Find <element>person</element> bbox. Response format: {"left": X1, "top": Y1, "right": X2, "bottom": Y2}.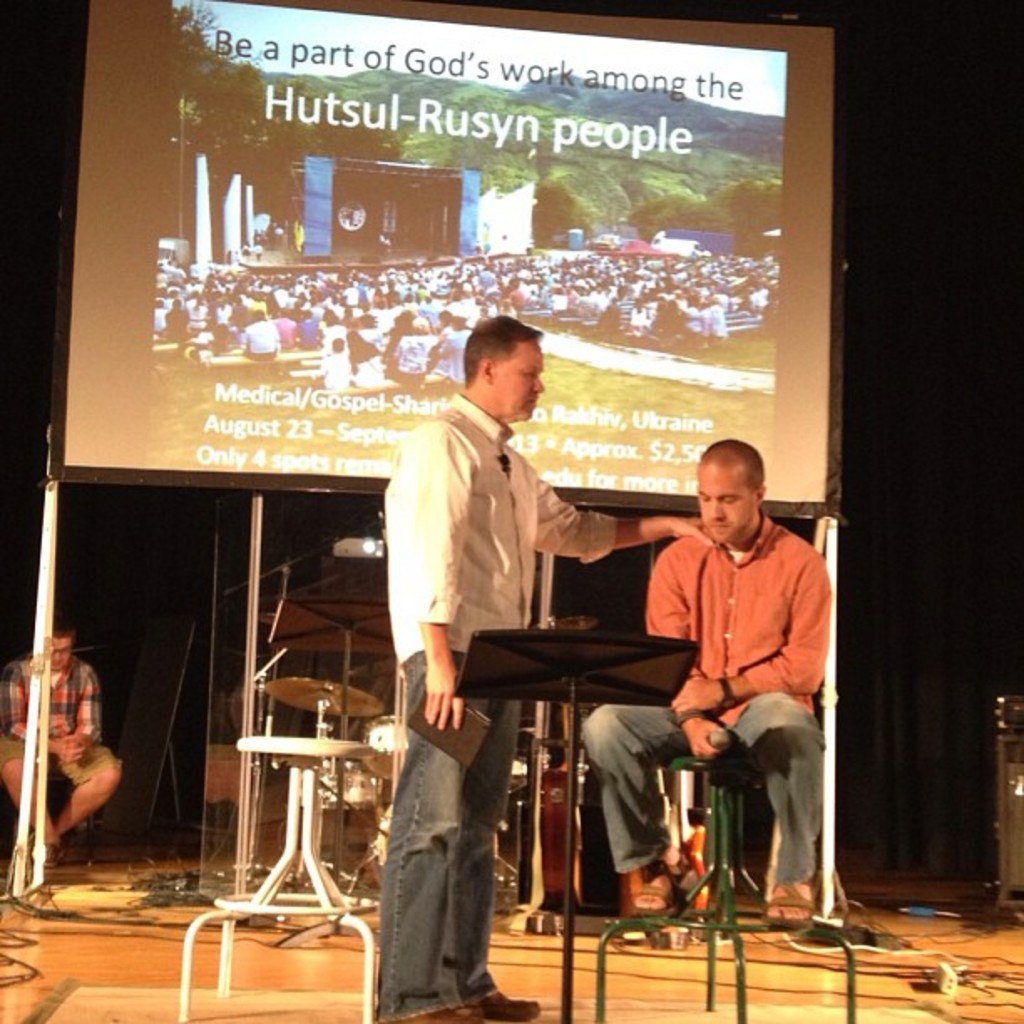
{"left": 0, "top": 624, "right": 120, "bottom": 857}.
